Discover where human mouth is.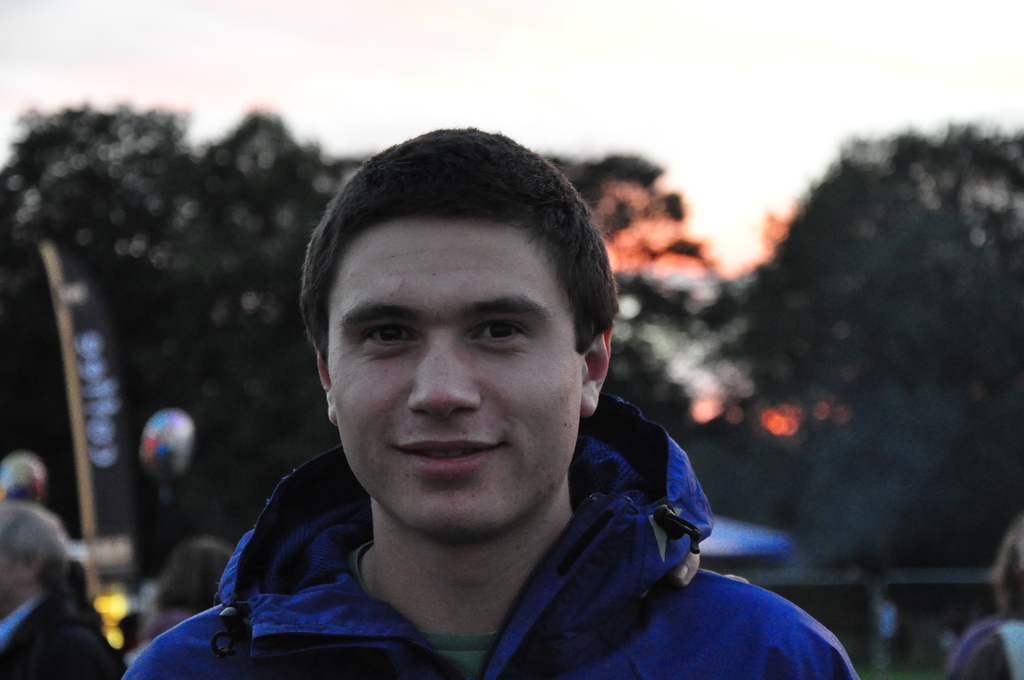
Discovered at 394, 432, 500, 482.
